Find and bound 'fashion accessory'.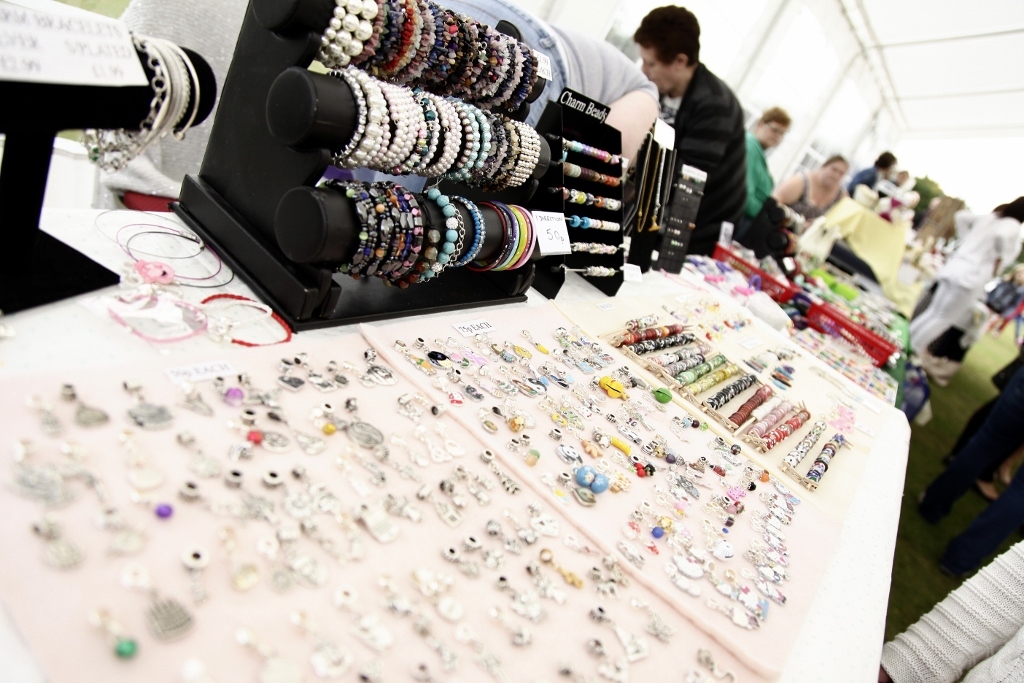
Bound: left=524, top=328, right=549, bottom=358.
